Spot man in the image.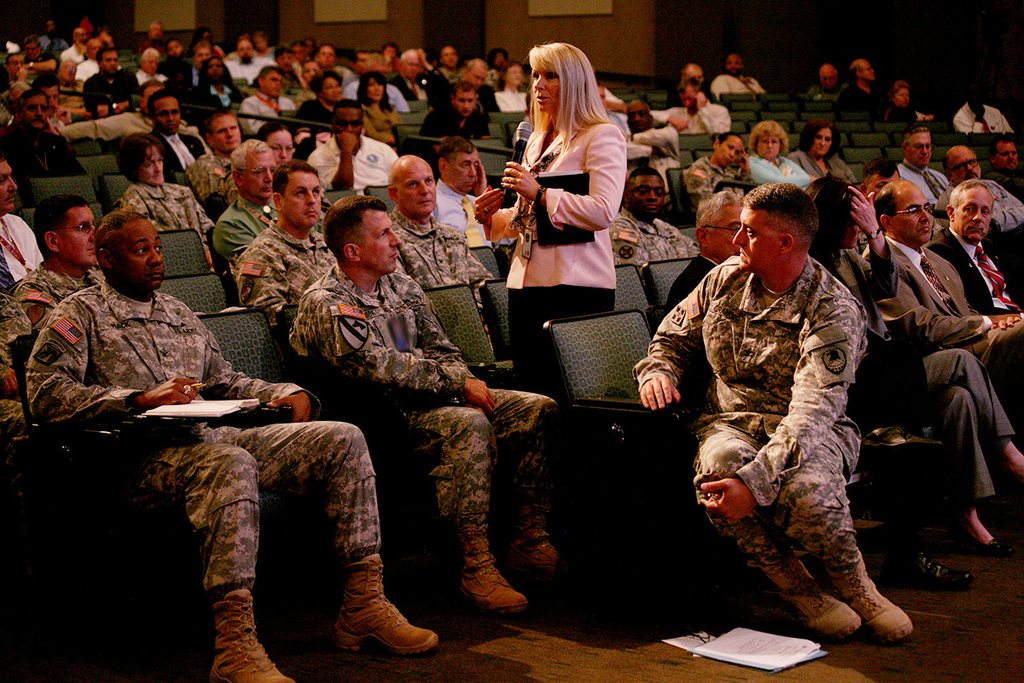
man found at (988, 133, 1023, 198).
